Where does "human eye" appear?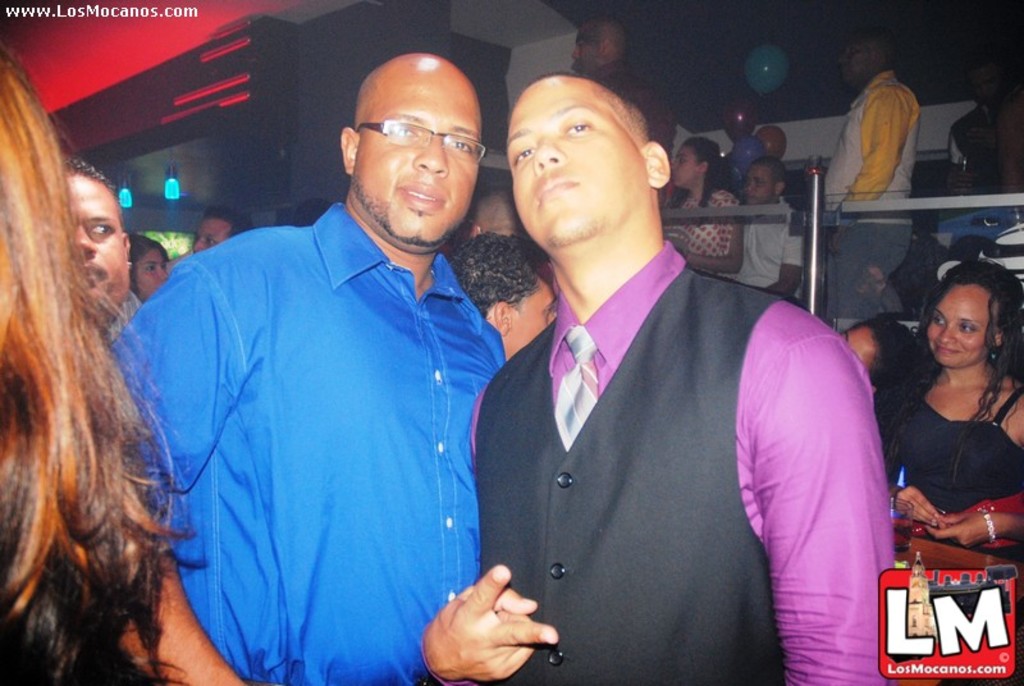
Appears at pyautogui.locateOnScreen(961, 319, 979, 335).
